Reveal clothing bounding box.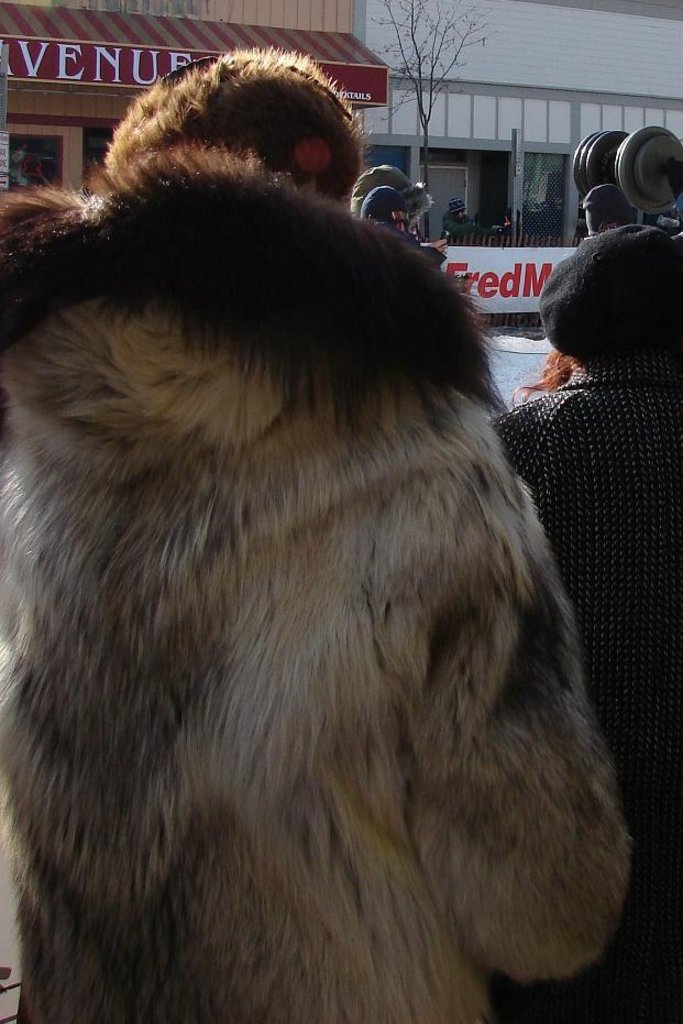
Revealed: <box>437,212,480,235</box>.
